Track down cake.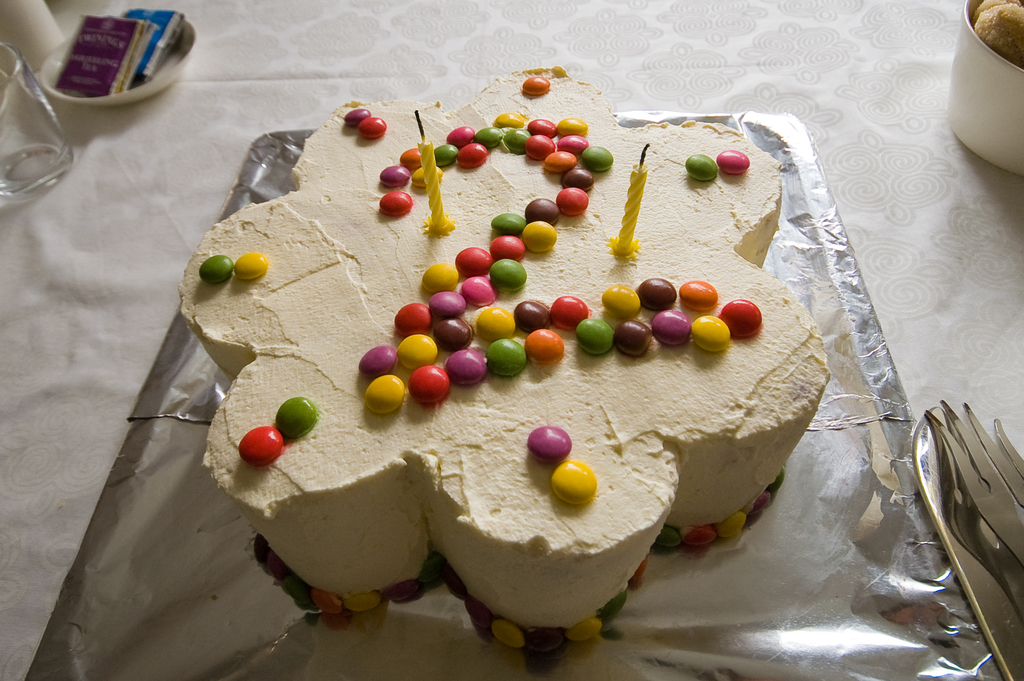
Tracked to {"x1": 175, "y1": 63, "x2": 829, "y2": 629}.
